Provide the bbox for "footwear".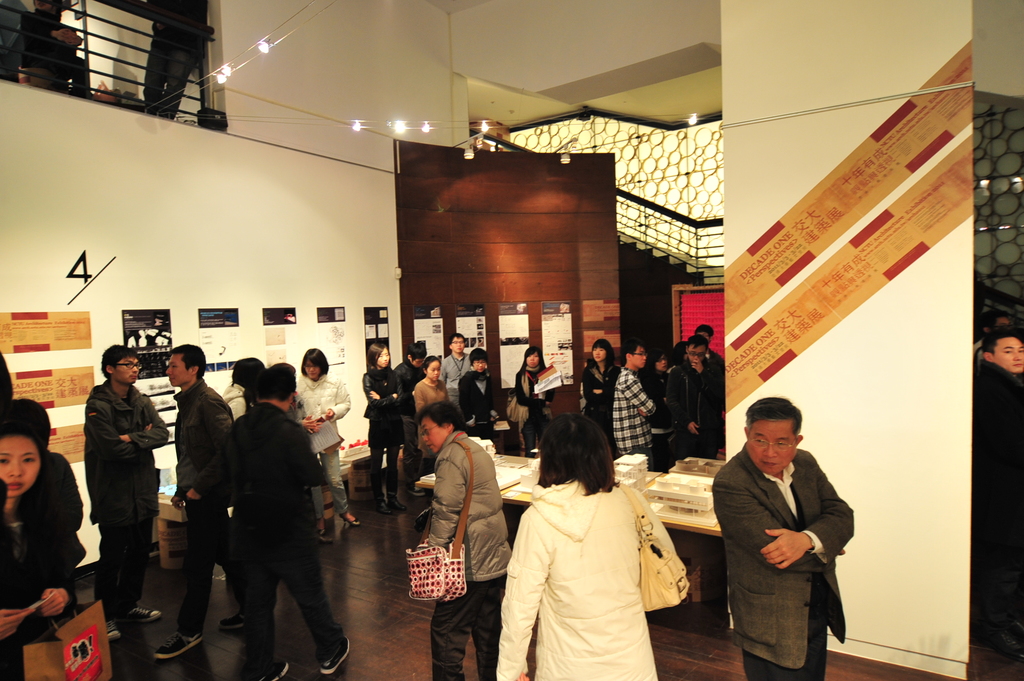
x1=108, y1=620, x2=129, y2=639.
